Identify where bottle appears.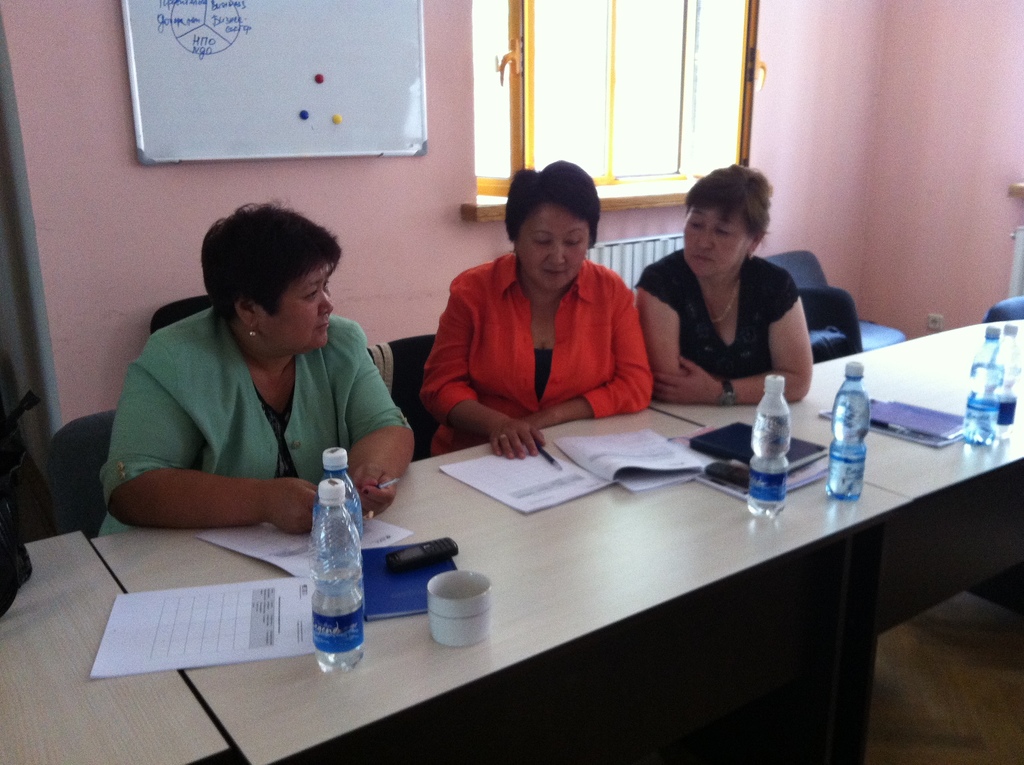
Appears at x1=986, y1=323, x2=1023, y2=436.
